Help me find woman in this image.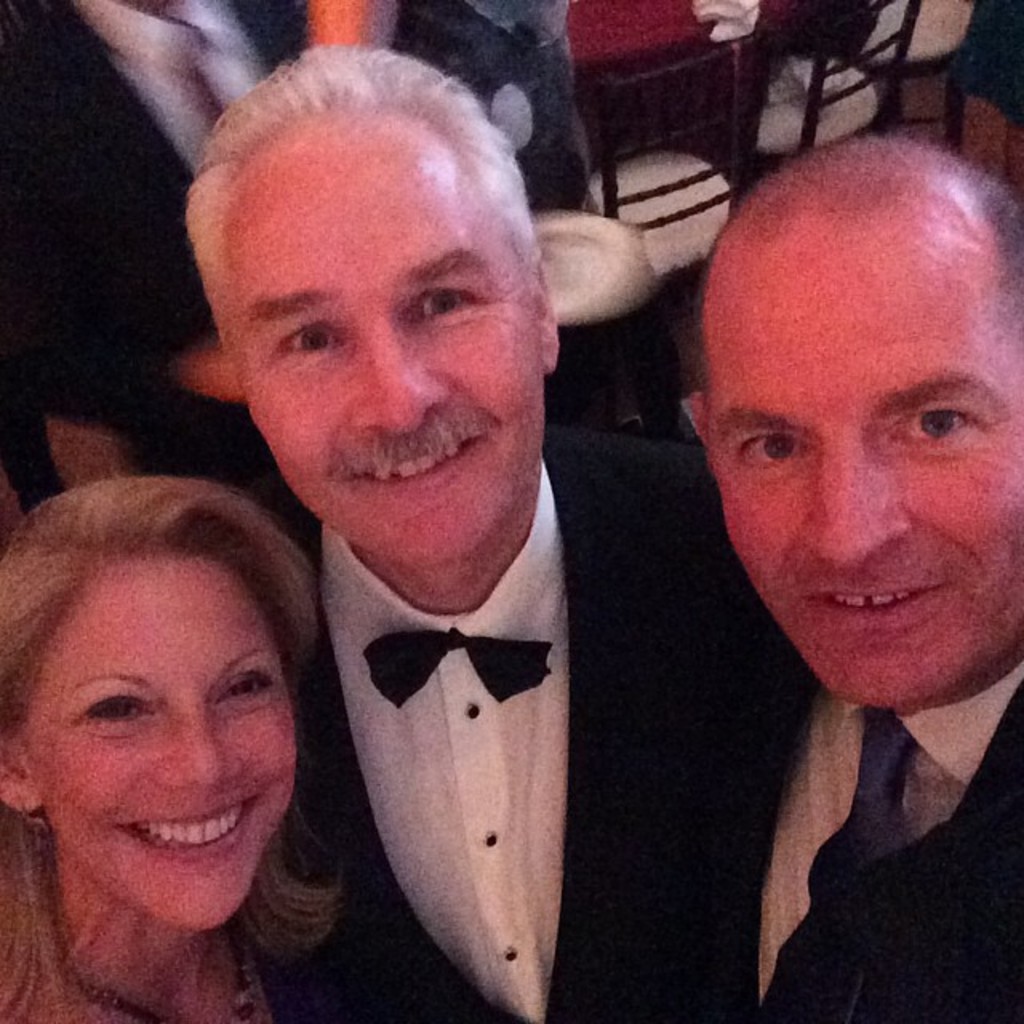
Found it: 0, 440, 397, 1002.
